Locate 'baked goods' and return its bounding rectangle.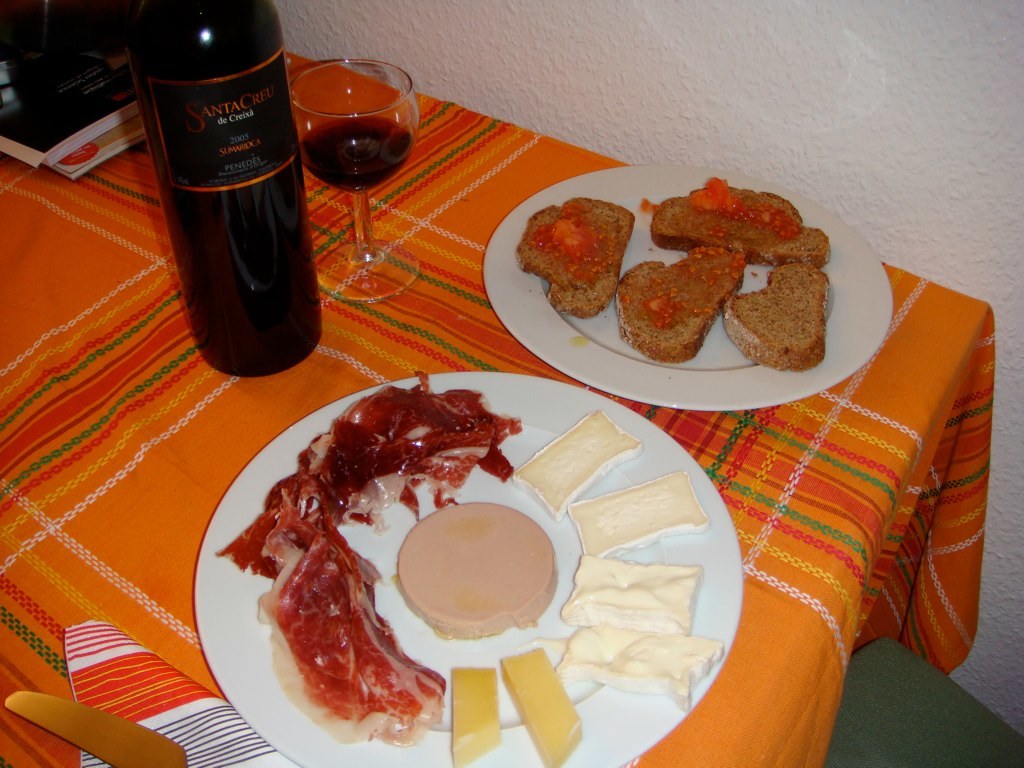
x1=560 y1=556 x2=701 y2=631.
